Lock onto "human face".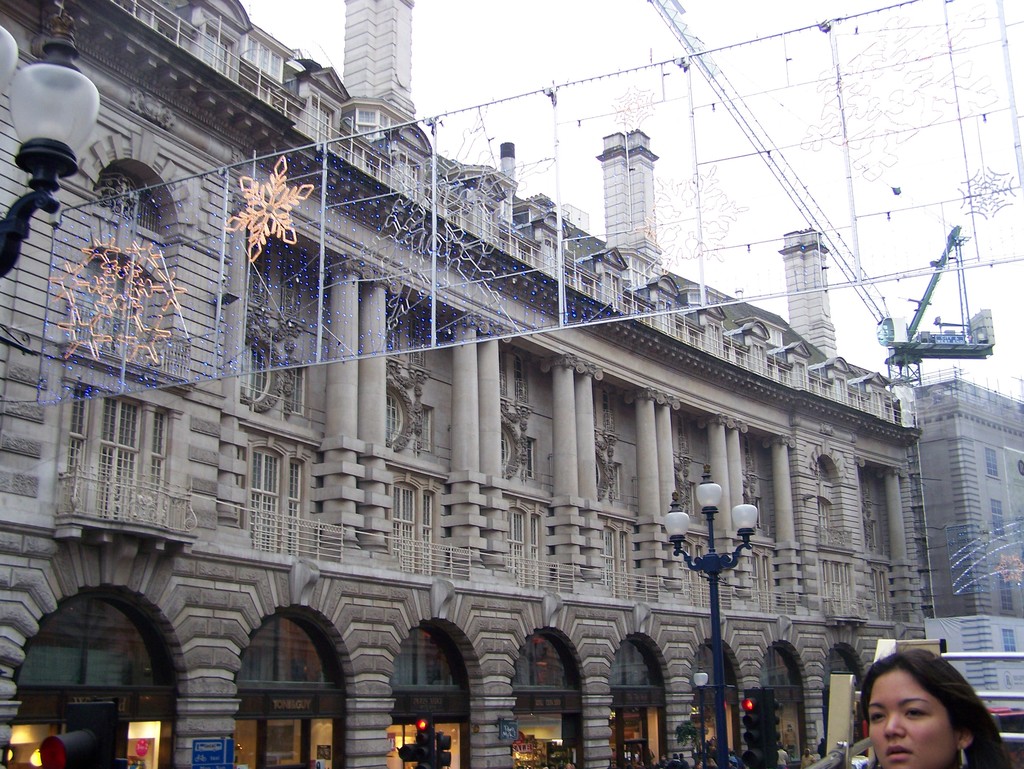
Locked: 866, 669, 957, 768.
